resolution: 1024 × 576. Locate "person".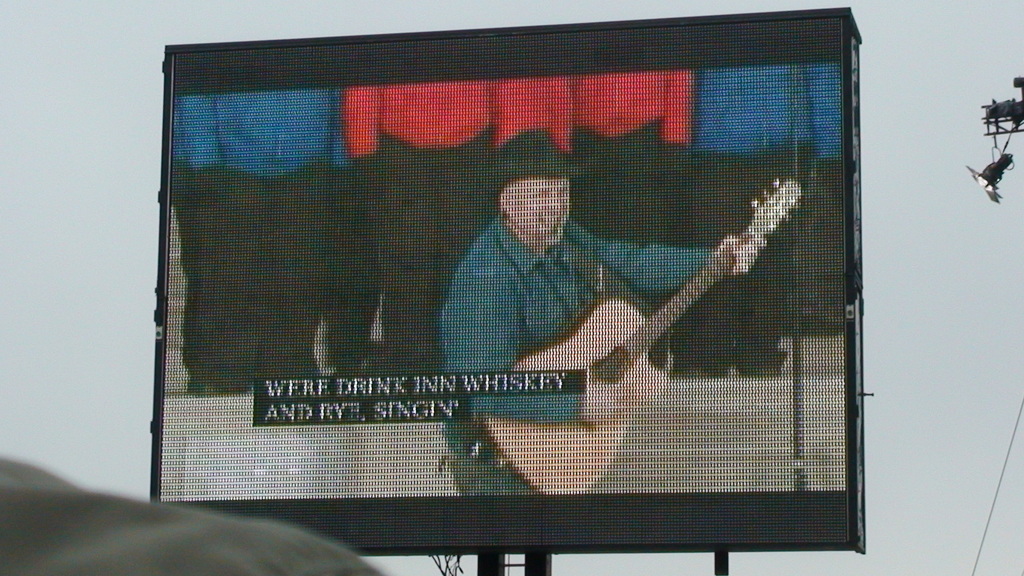
detection(438, 124, 767, 495).
